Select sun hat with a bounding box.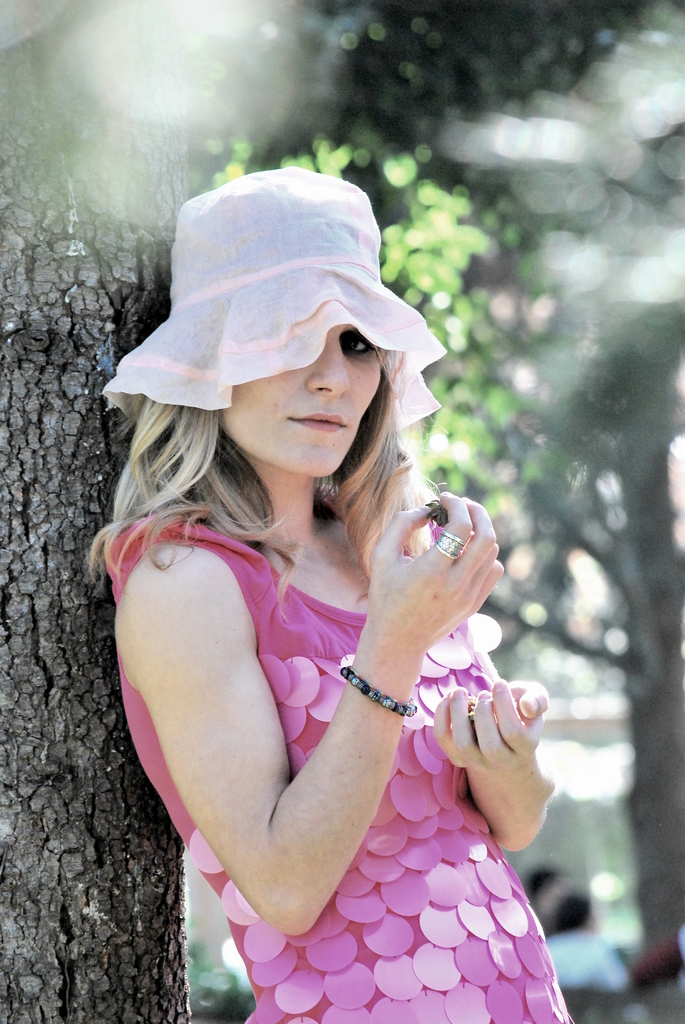
bbox=[99, 169, 452, 433].
